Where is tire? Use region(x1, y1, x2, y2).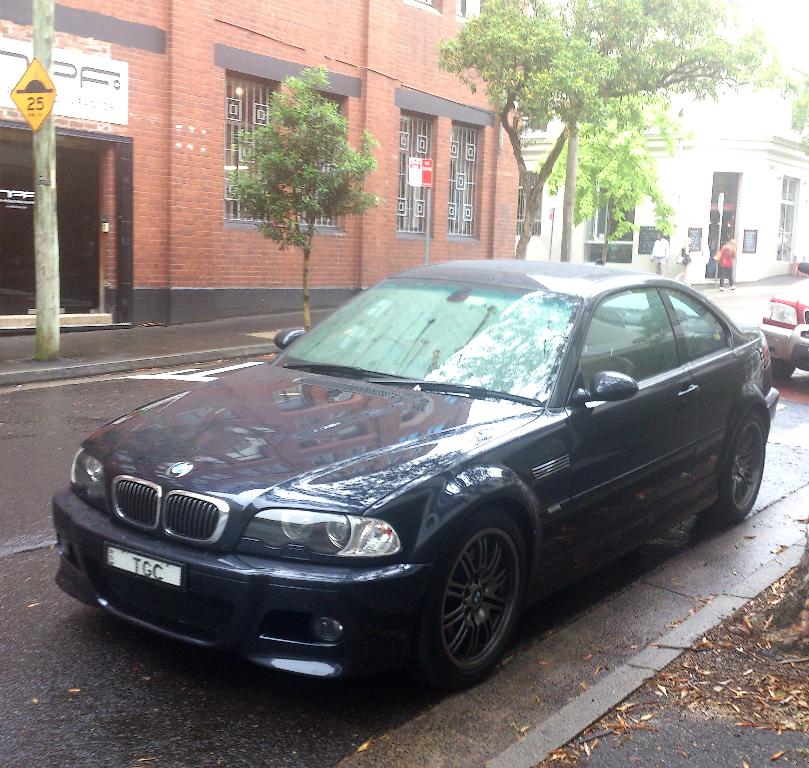
region(698, 410, 762, 524).
